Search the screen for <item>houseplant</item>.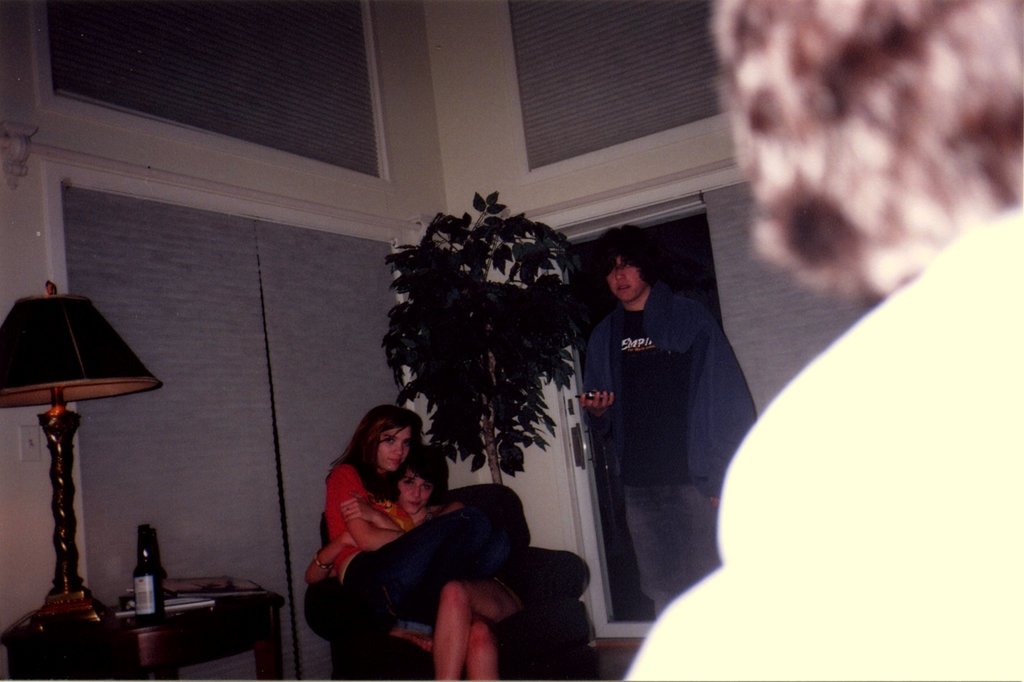
Found at <bbox>379, 181, 605, 485</bbox>.
